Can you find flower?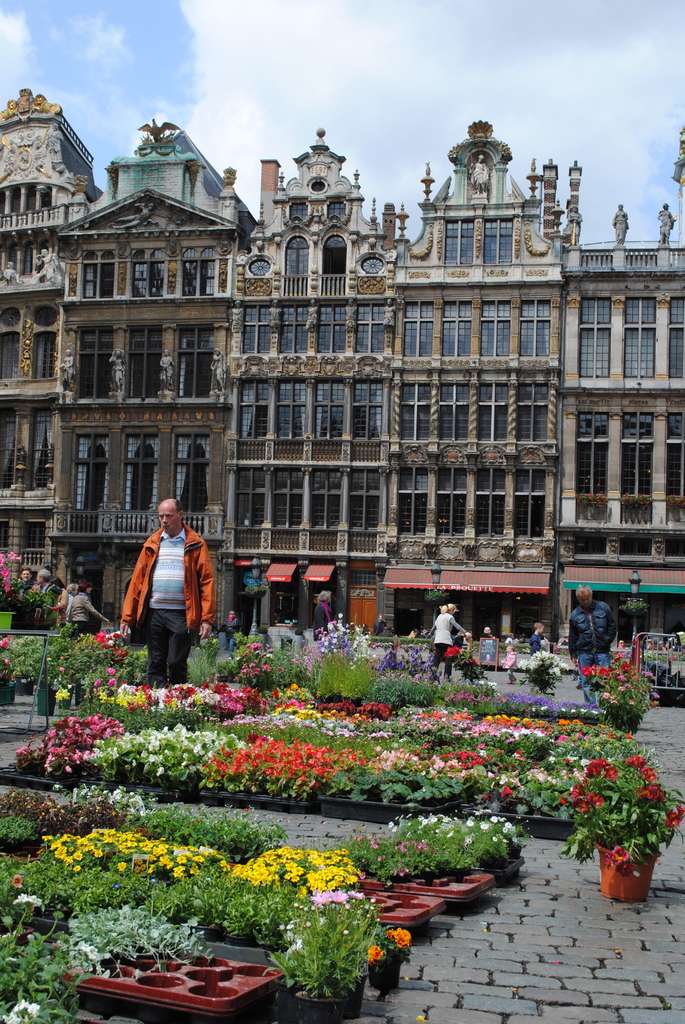
Yes, bounding box: 384 928 412 948.
